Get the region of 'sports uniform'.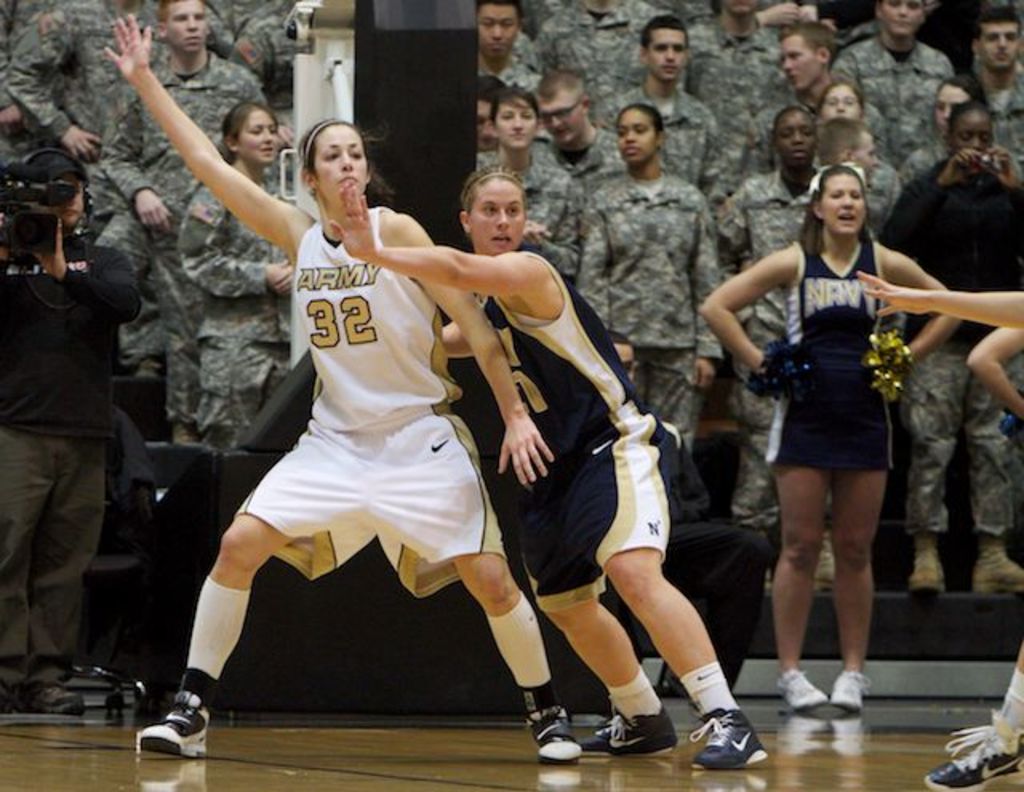
BBox(760, 248, 907, 472).
